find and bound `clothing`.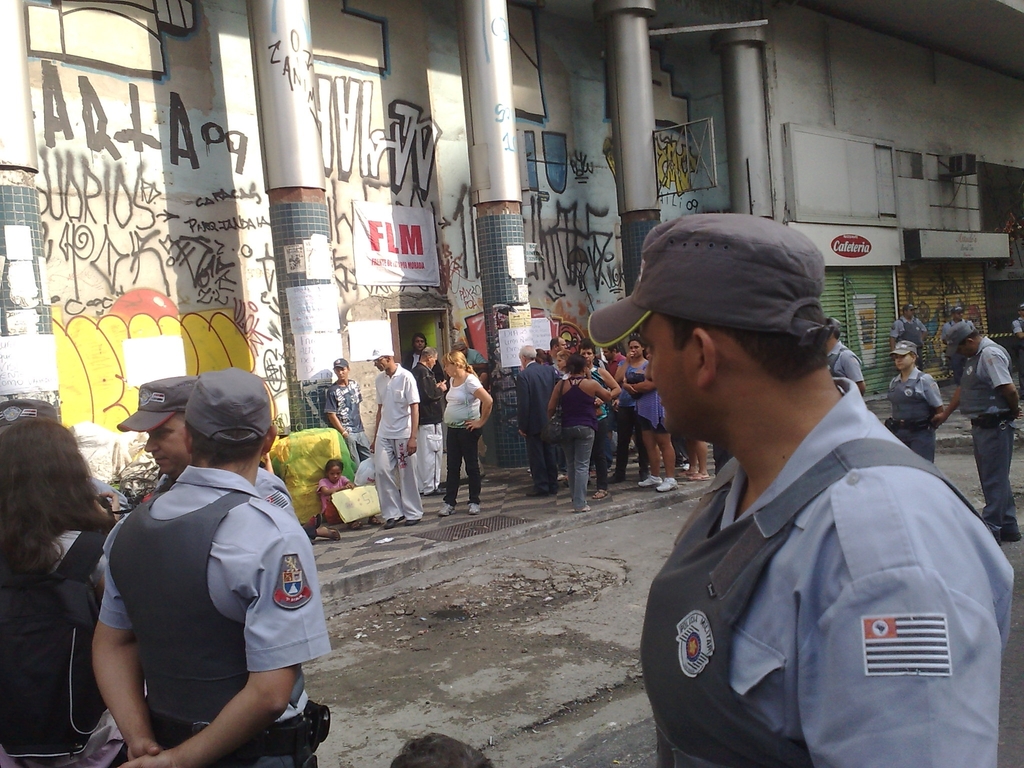
Bound: Rect(559, 371, 602, 513).
